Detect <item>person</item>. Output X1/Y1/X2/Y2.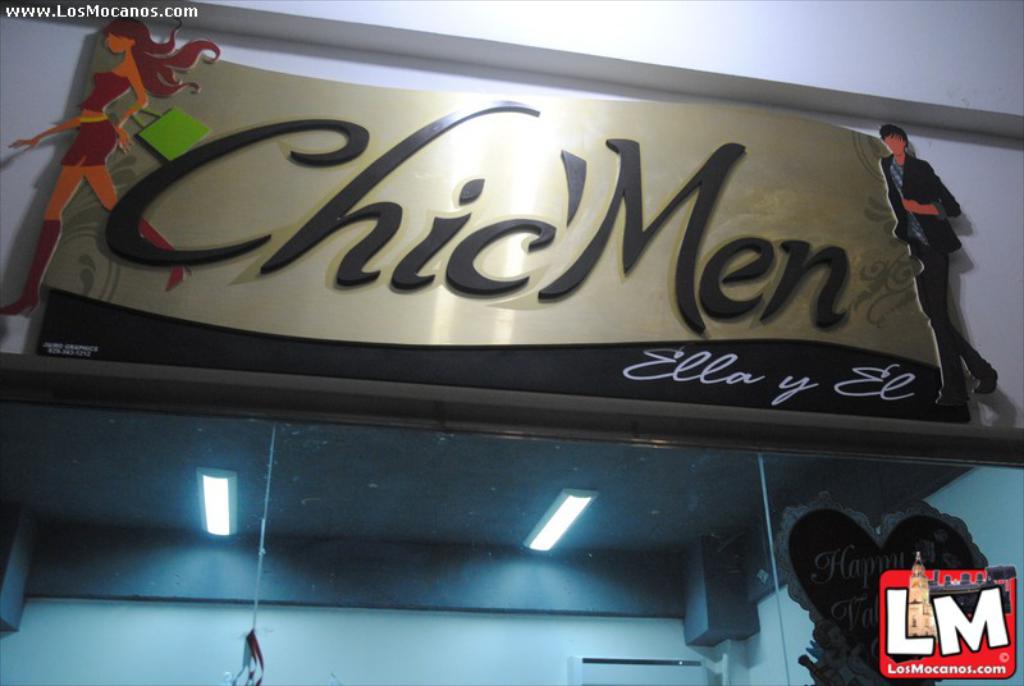
882/111/980/394.
